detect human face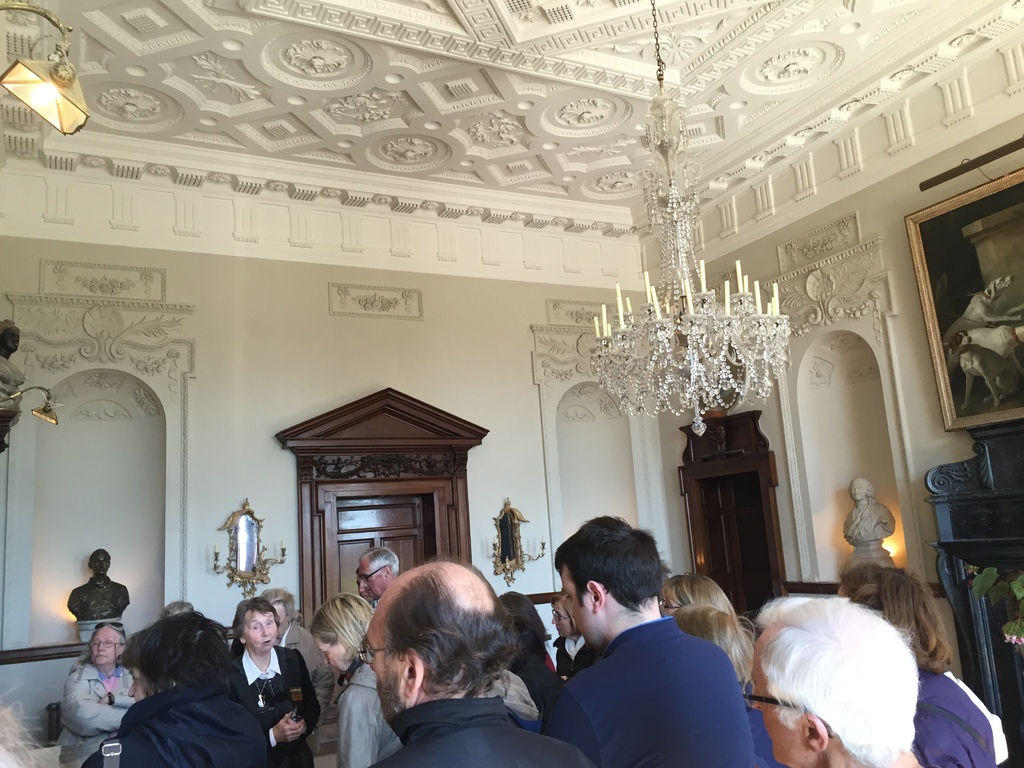
x1=245 y1=612 x2=276 y2=652
